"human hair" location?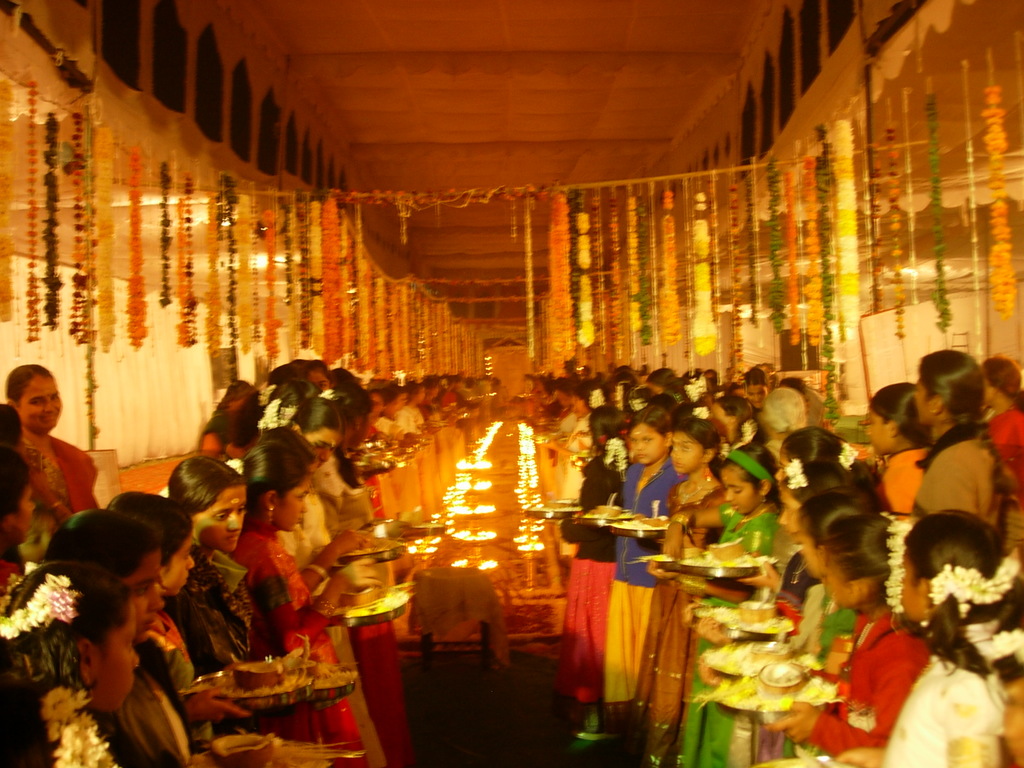
300/358/332/380
